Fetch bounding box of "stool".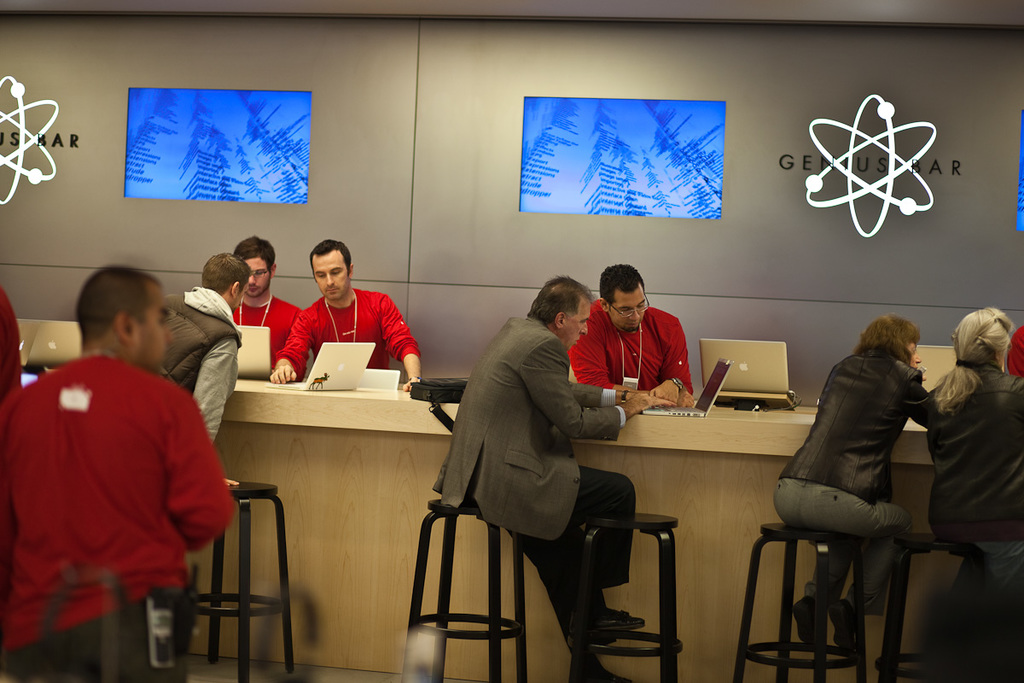
Bbox: <bbox>884, 535, 986, 682</bbox>.
